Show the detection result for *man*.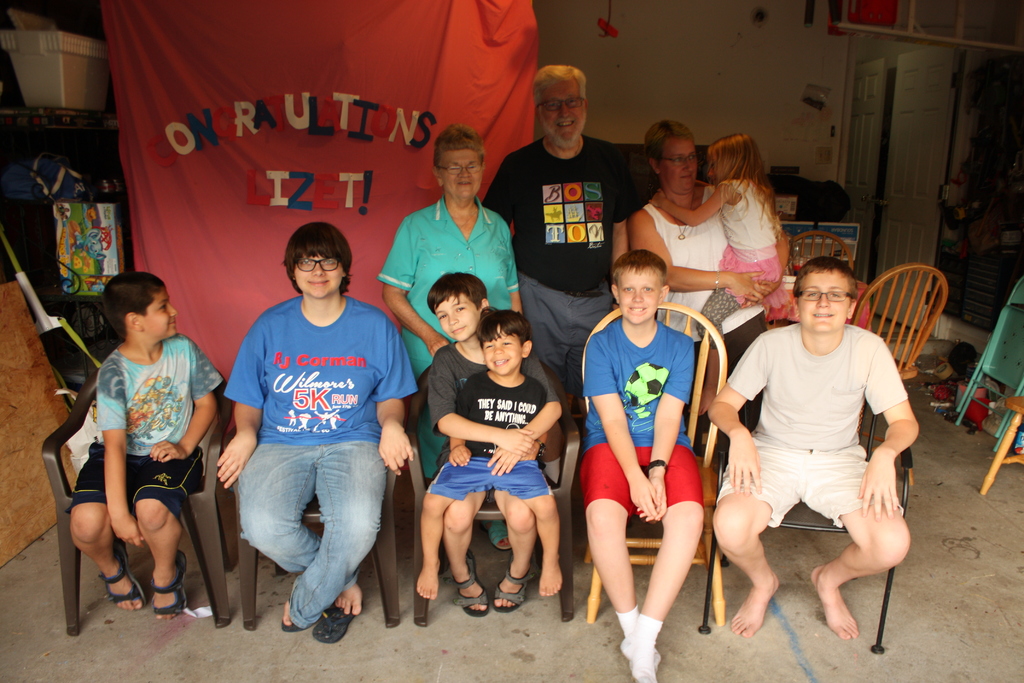
[218, 220, 428, 649].
